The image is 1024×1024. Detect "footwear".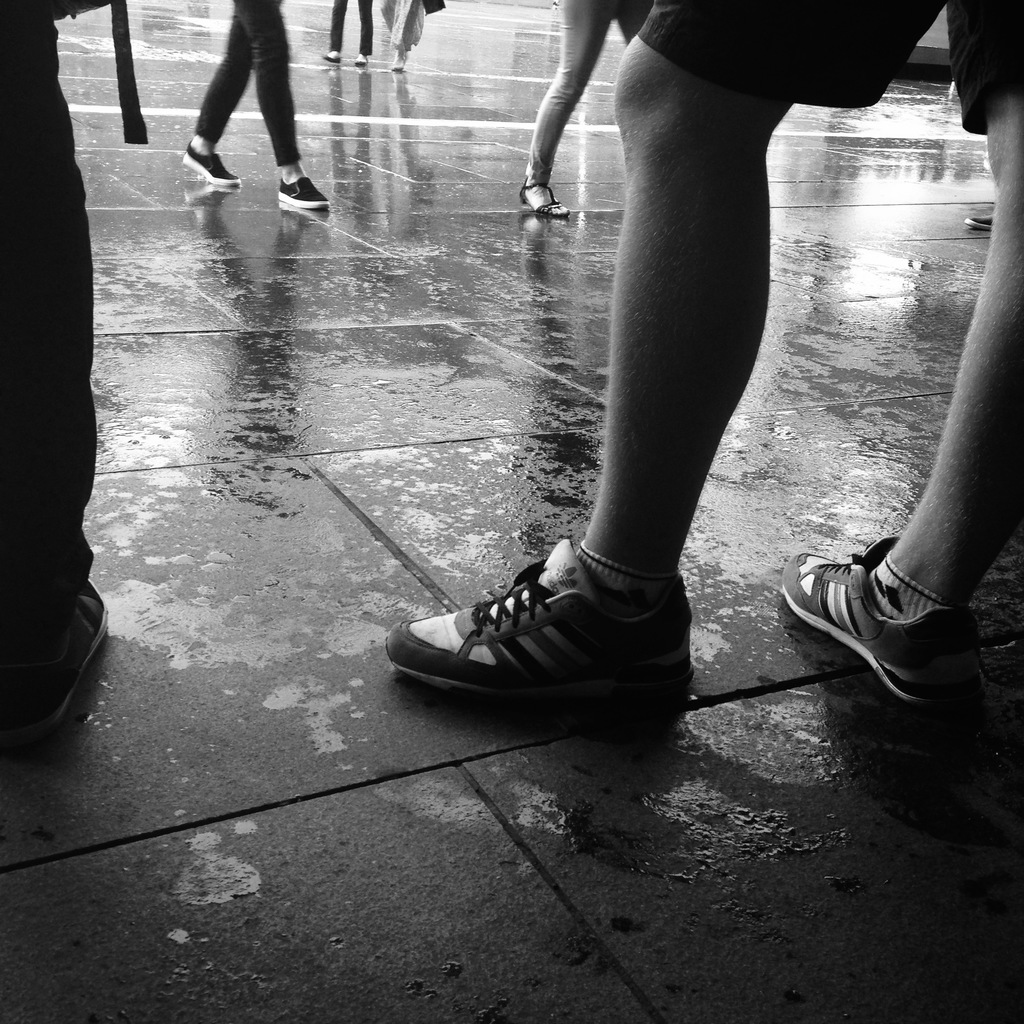
Detection: Rect(508, 166, 572, 216).
